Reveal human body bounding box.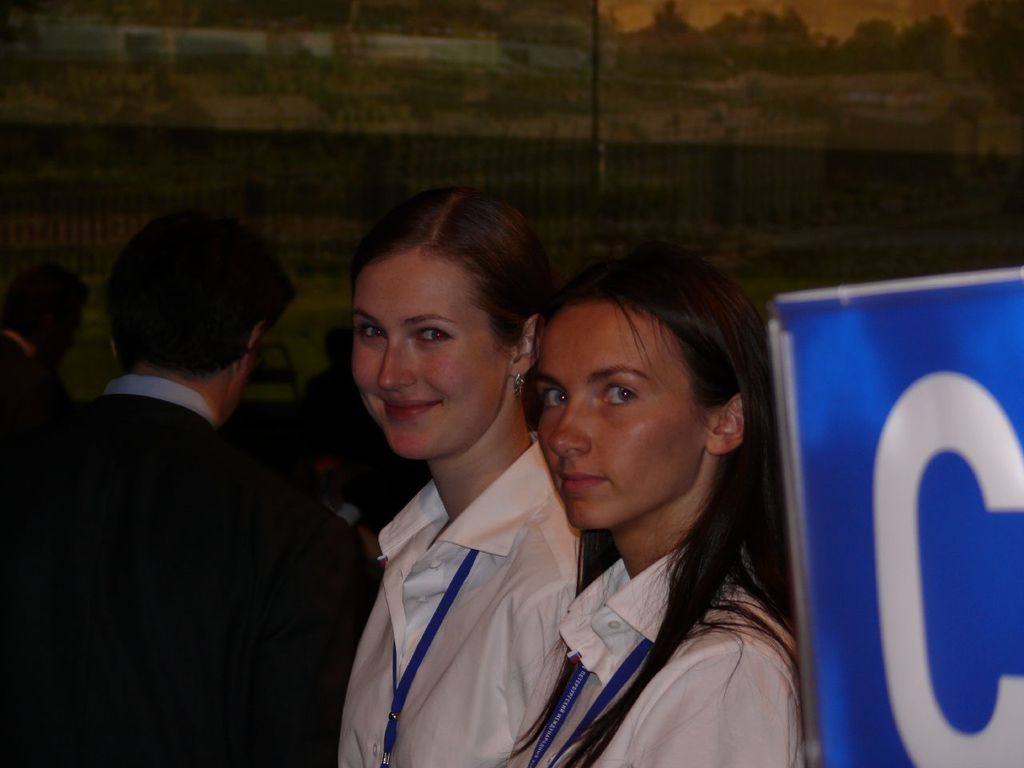
Revealed: {"left": 309, "top": 211, "right": 613, "bottom": 767}.
